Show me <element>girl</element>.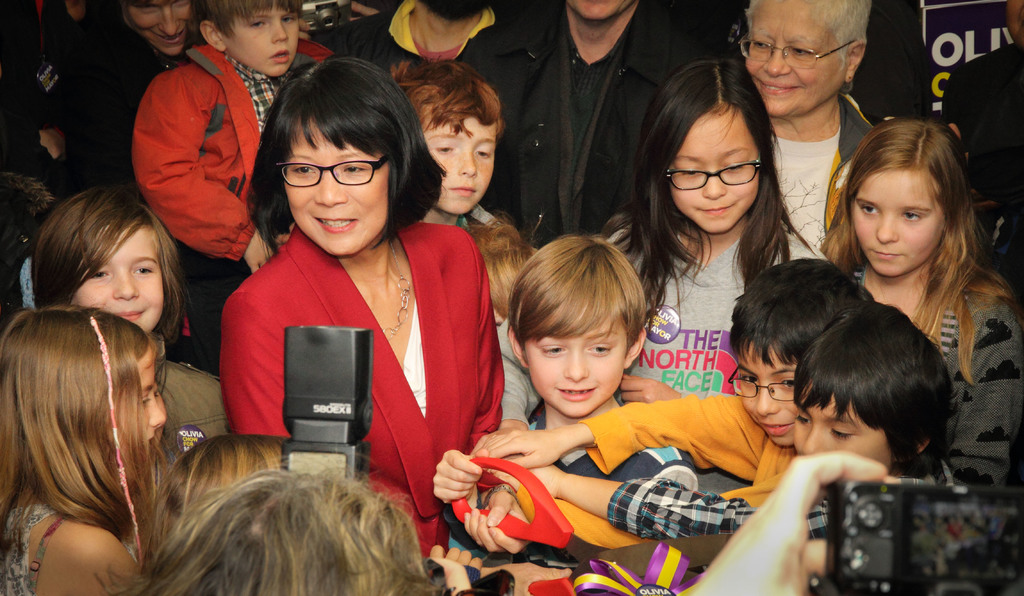
<element>girl</element> is here: box(0, 302, 168, 595).
